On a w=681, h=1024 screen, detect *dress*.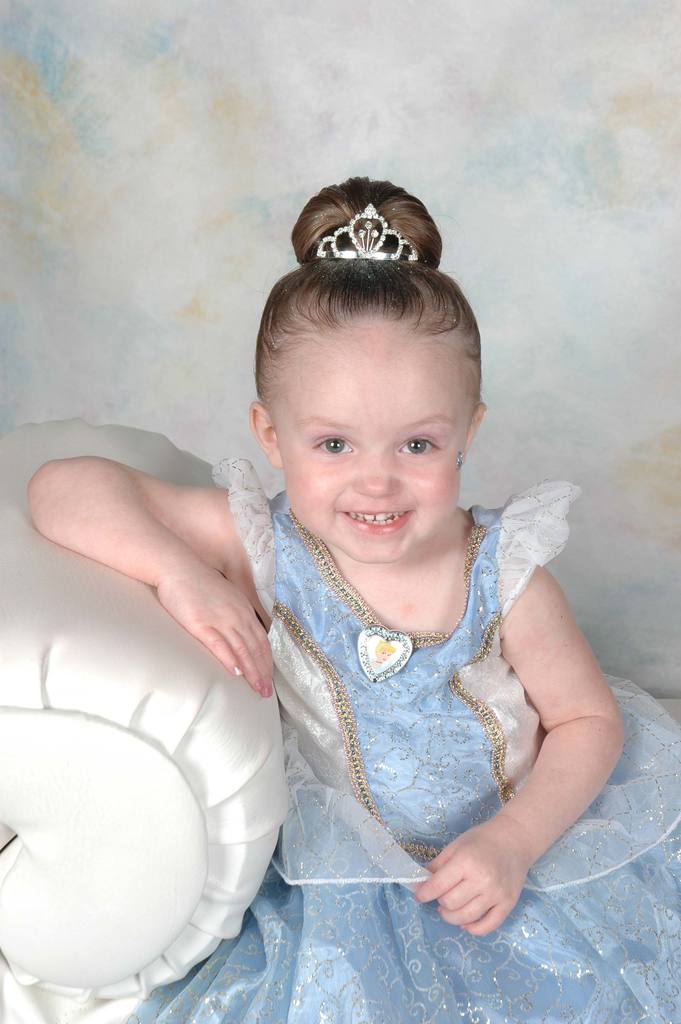
l=98, t=441, r=680, b=1023.
